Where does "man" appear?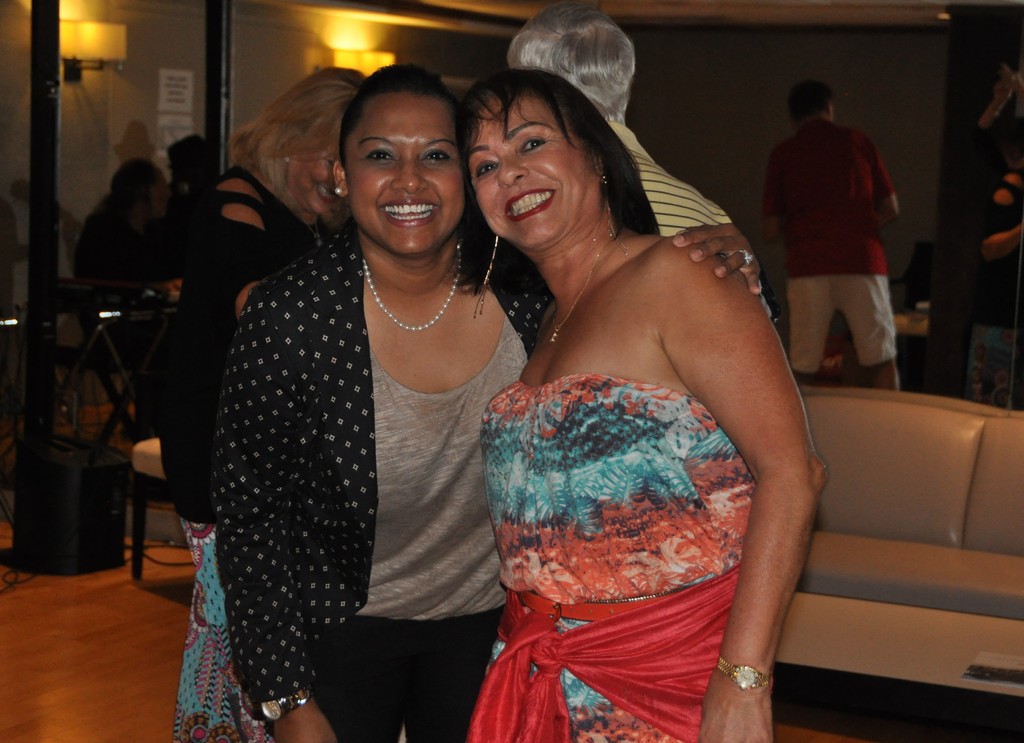
Appears at x1=503, y1=0, x2=733, y2=241.
